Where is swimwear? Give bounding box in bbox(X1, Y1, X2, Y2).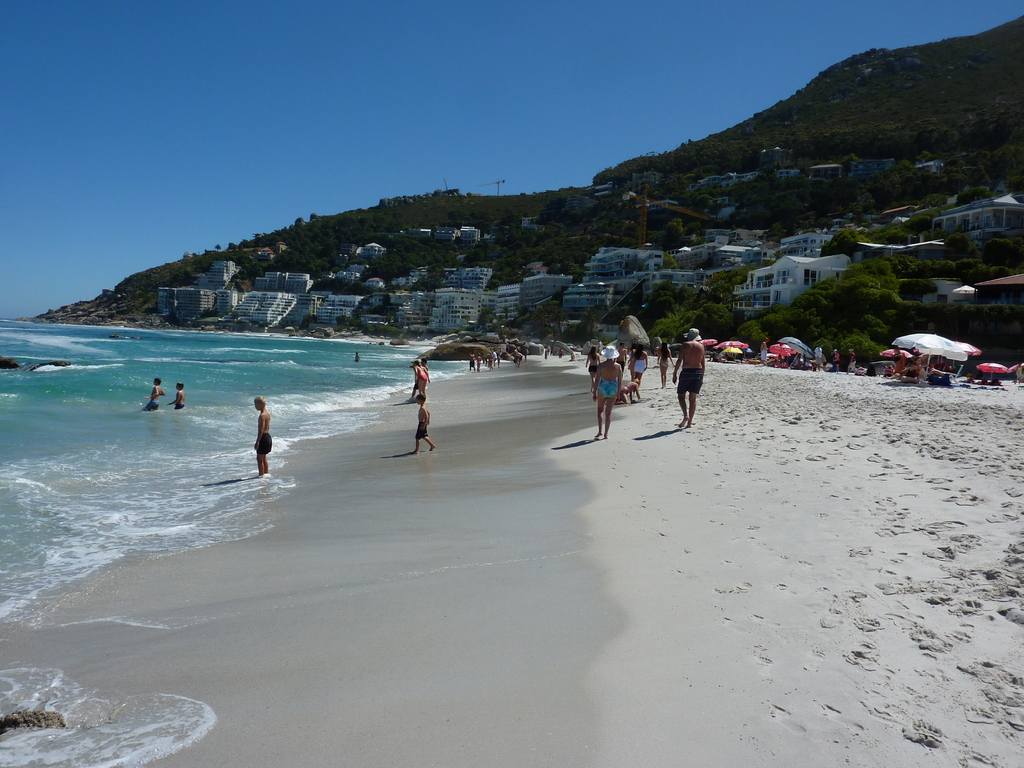
bbox(632, 360, 647, 378).
